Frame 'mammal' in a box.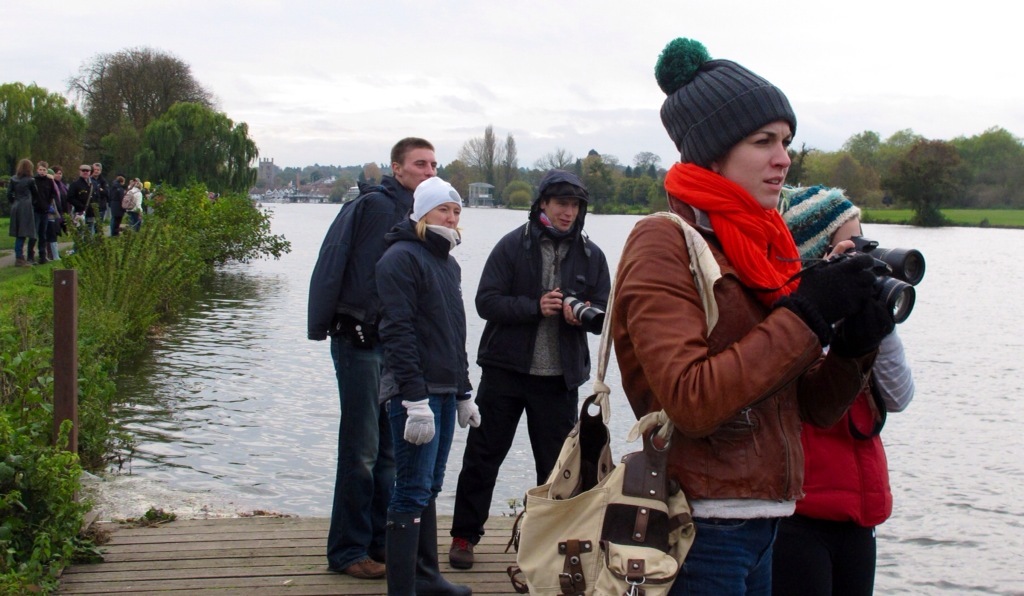
BBox(303, 133, 441, 580).
